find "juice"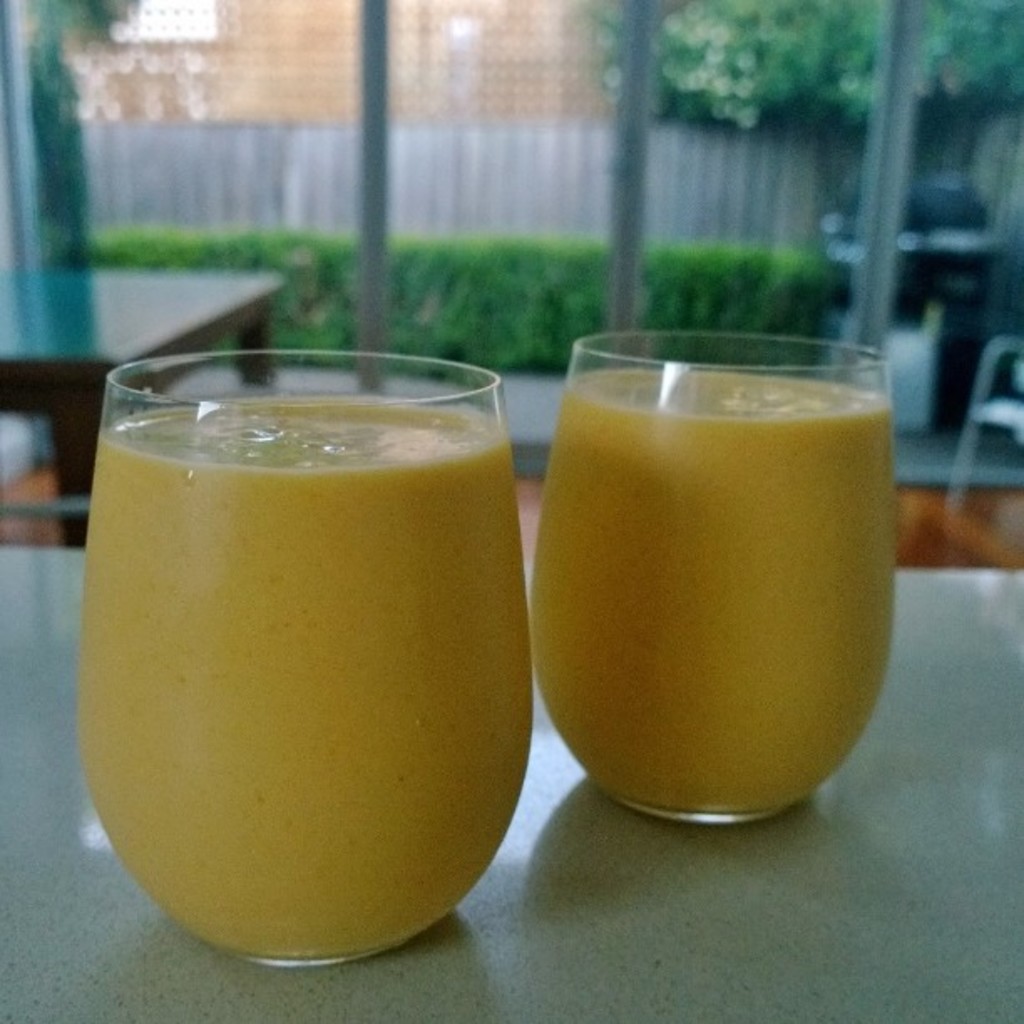
(x1=524, y1=370, x2=900, y2=812)
